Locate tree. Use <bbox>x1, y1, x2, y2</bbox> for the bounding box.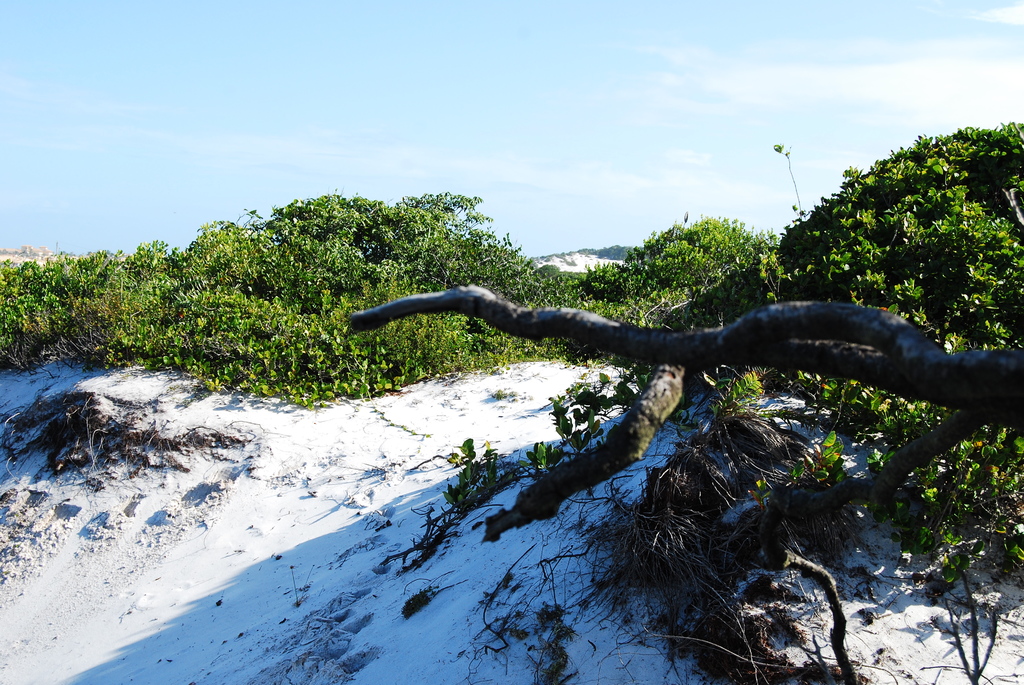
<bbox>777, 126, 1023, 343</bbox>.
